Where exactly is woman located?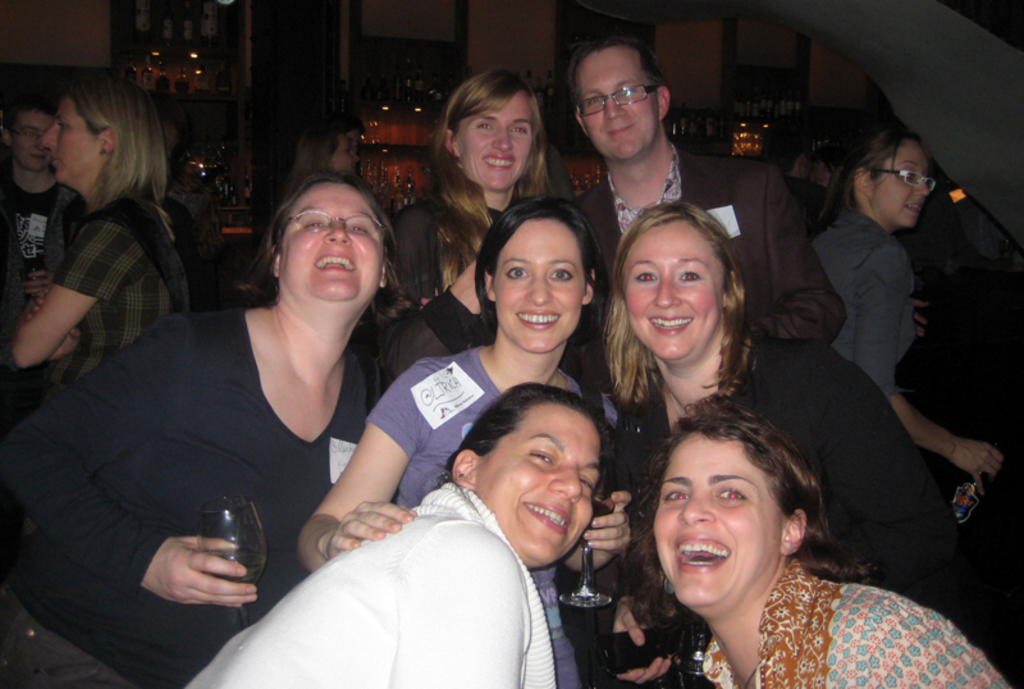
Its bounding box is {"left": 600, "top": 192, "right": 1006, "bottom": 688}.
